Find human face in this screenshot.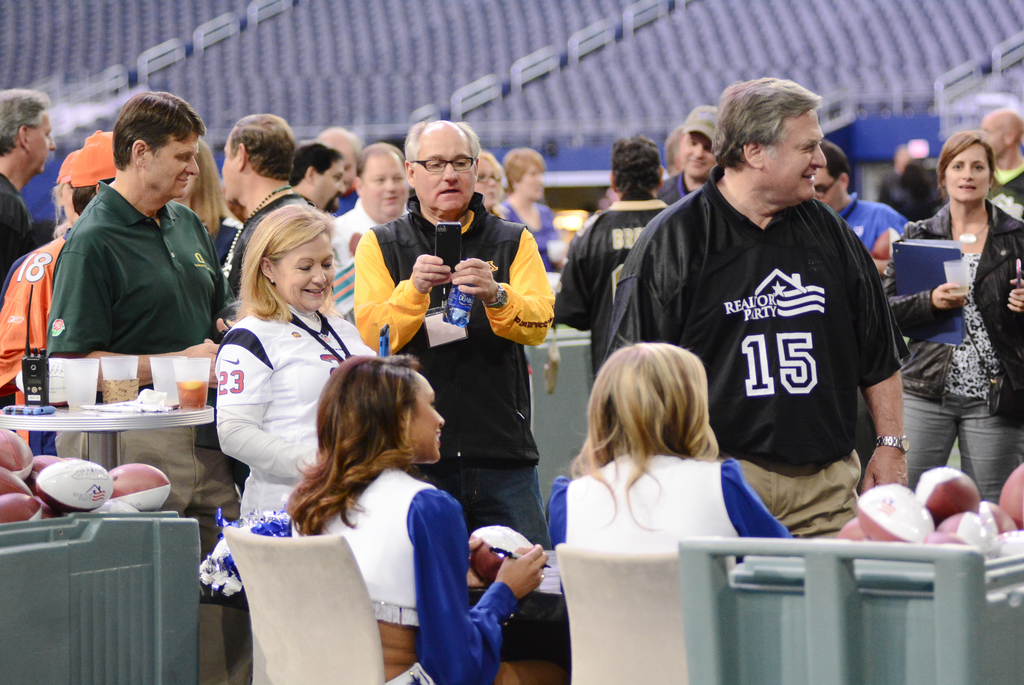
The bounding box for human face is bbox=(943, 134, 989, 198).
